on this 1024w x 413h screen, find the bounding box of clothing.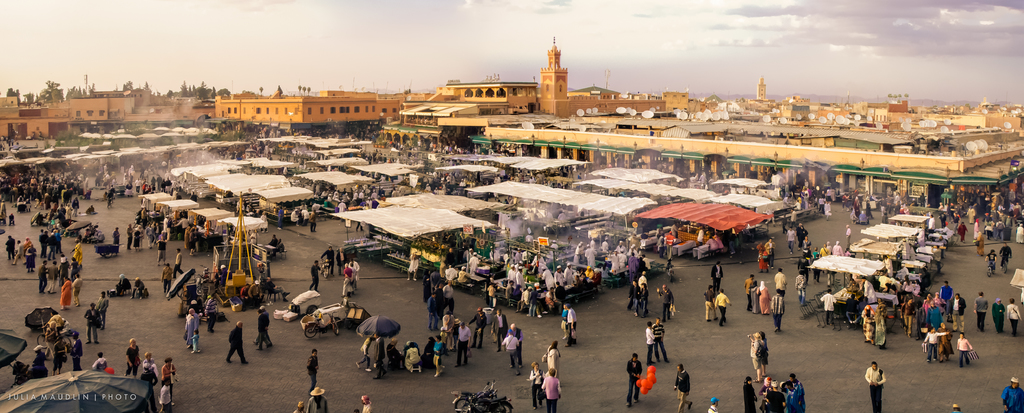
Bounding box: 646/326/655/367.
